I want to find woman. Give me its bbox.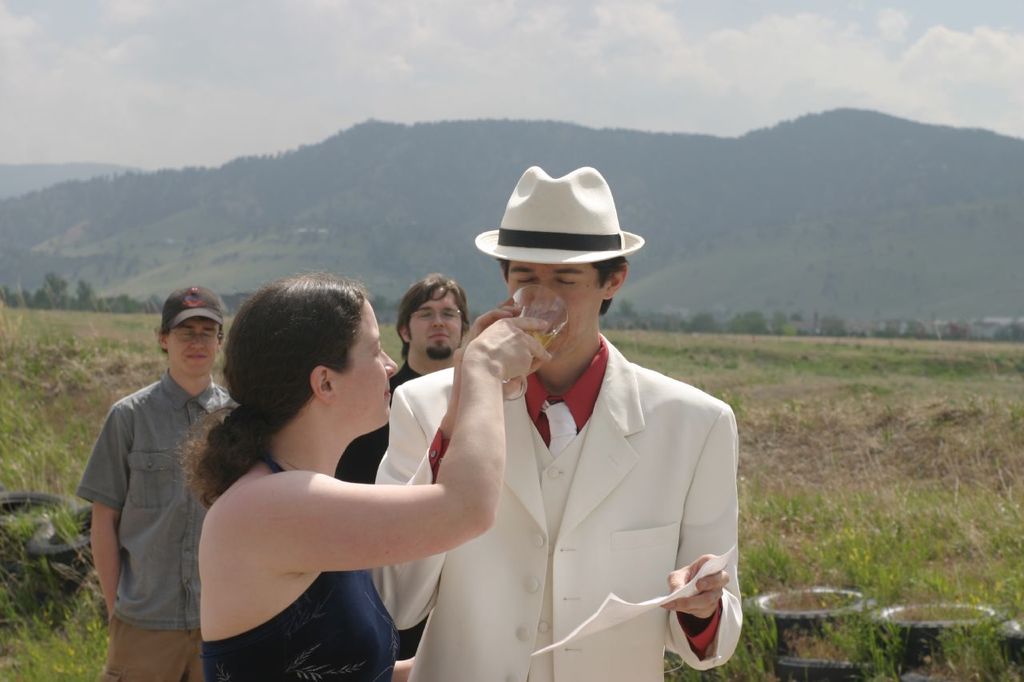
x1=182, y1=283, x2=499, y2=658.
